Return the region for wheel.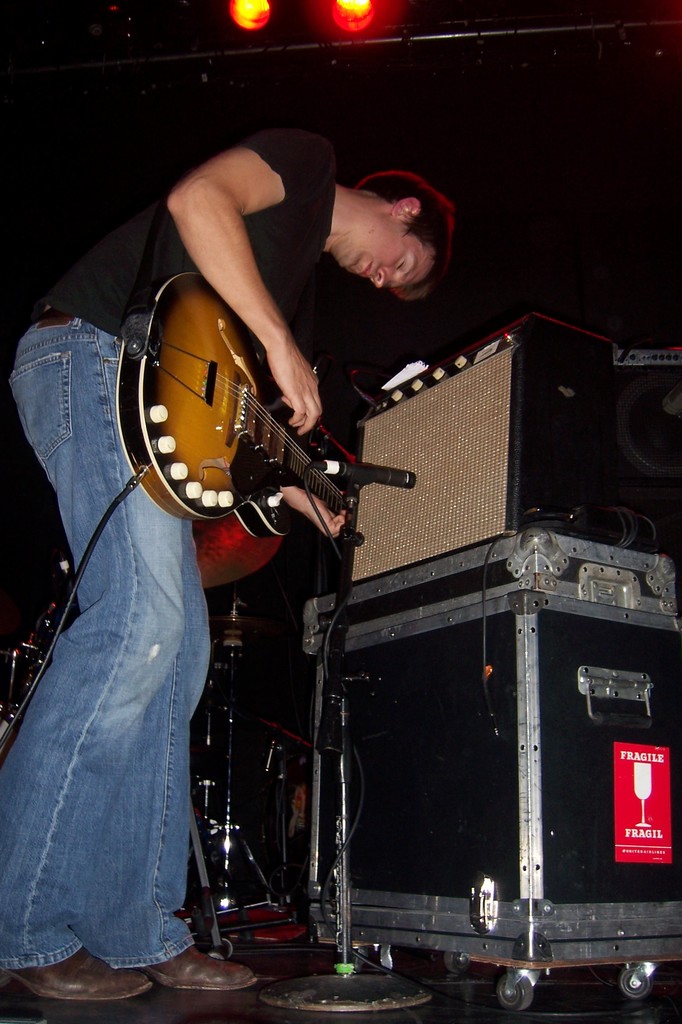
x1=441, y1=949, x2=472, y2=972.
